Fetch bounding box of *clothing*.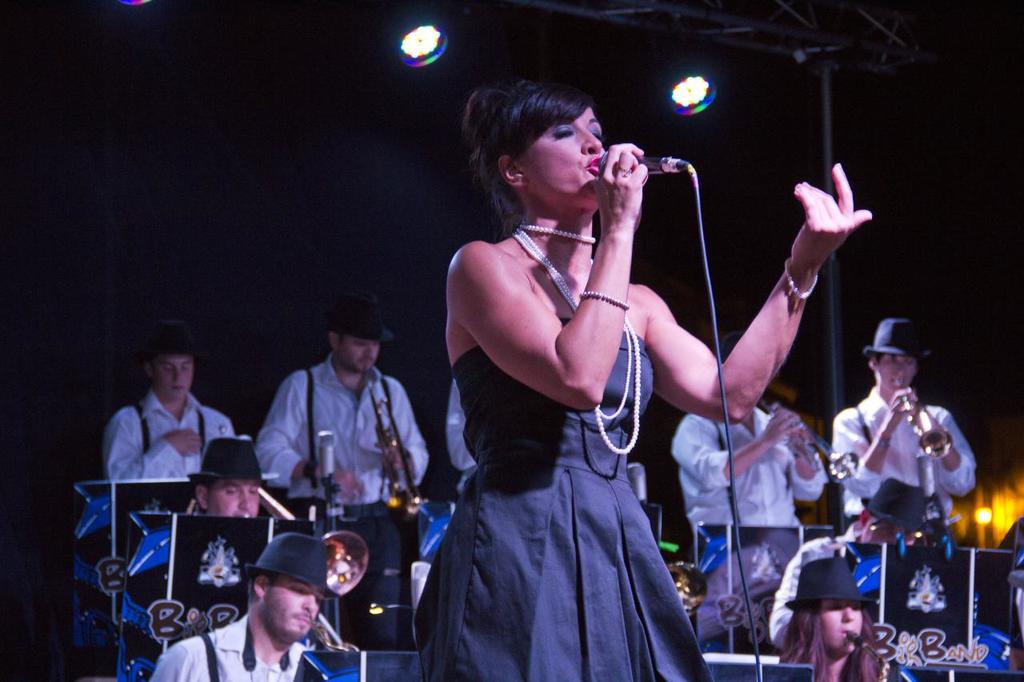
Bbox: detection(98, 389, 234, 478).
